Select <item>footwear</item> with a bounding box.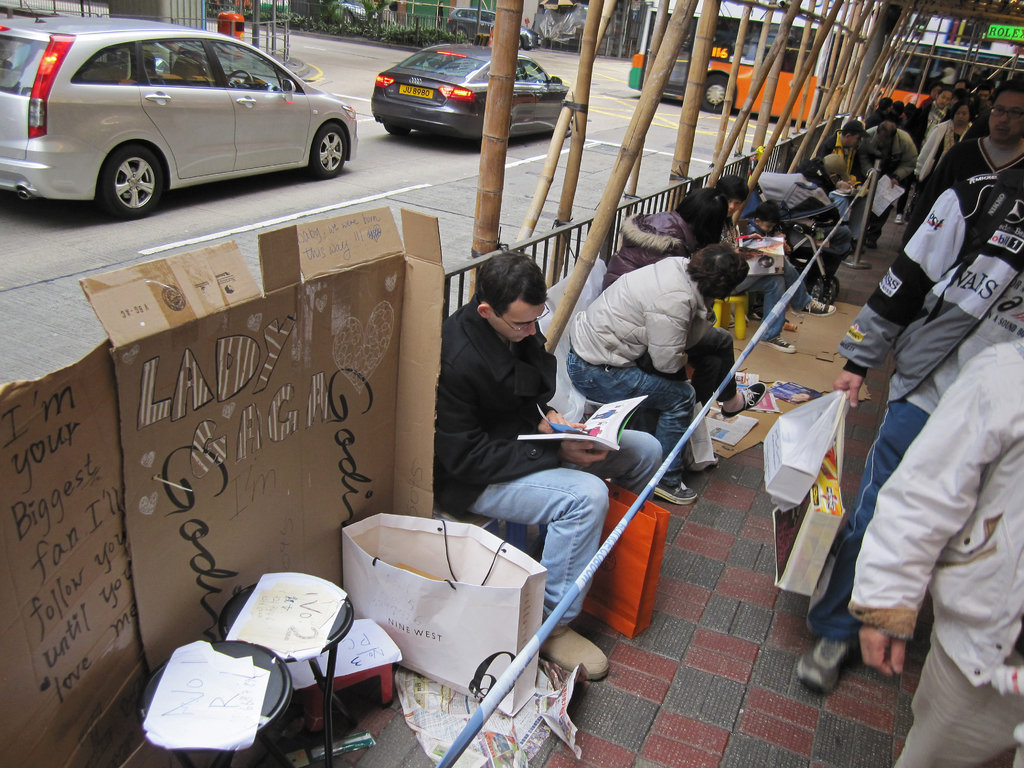
799:634:861:689.
